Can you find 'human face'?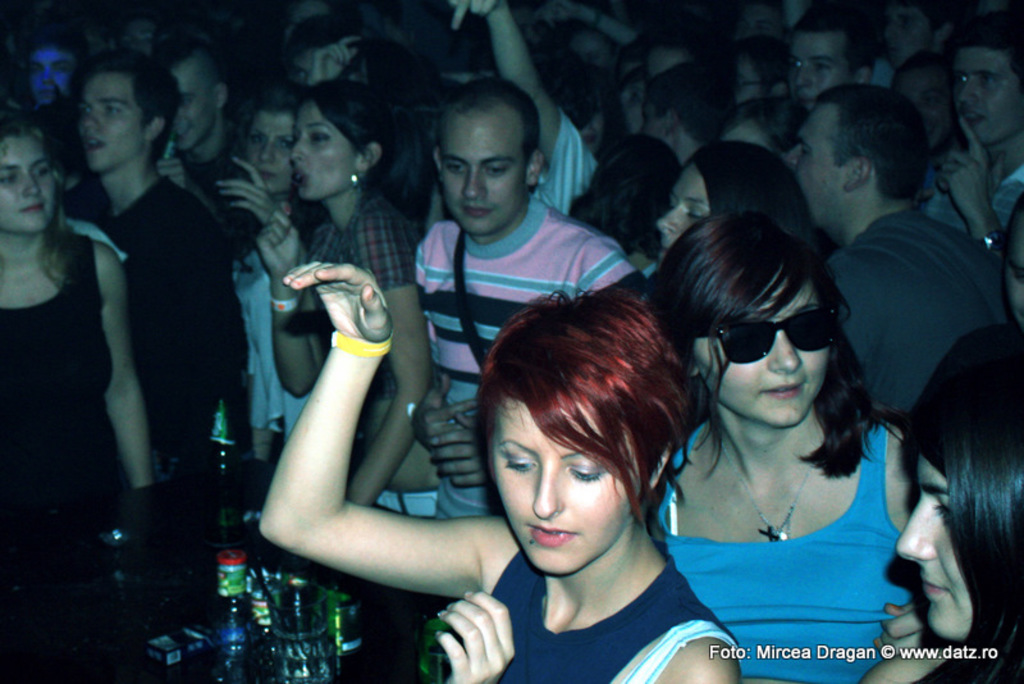
Yes, bounding box: (left=0, top=133, right=55, bottom=225).
